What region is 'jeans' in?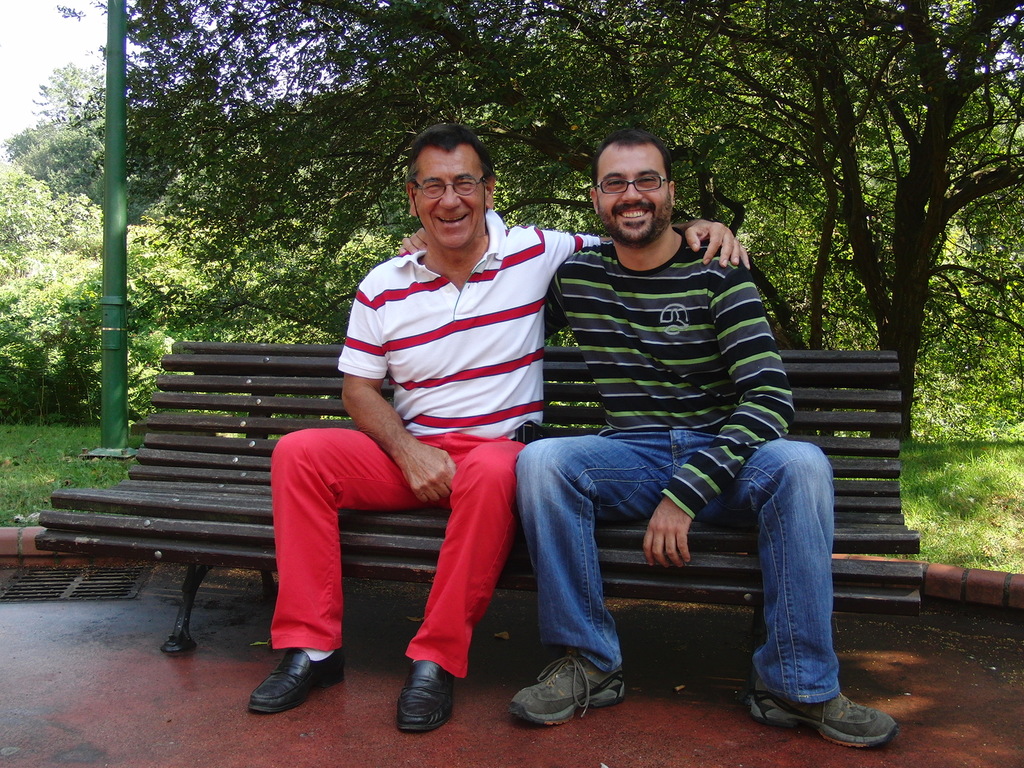
l=520, t=405, r=840, b=710.
